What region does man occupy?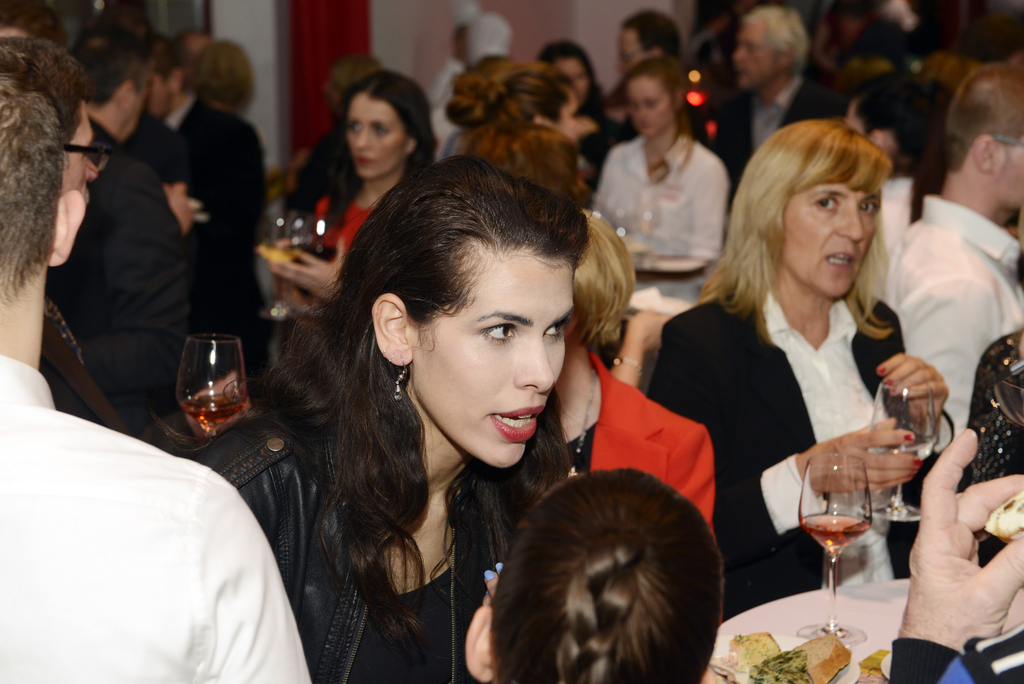
box(561, 16, 703, 177).
